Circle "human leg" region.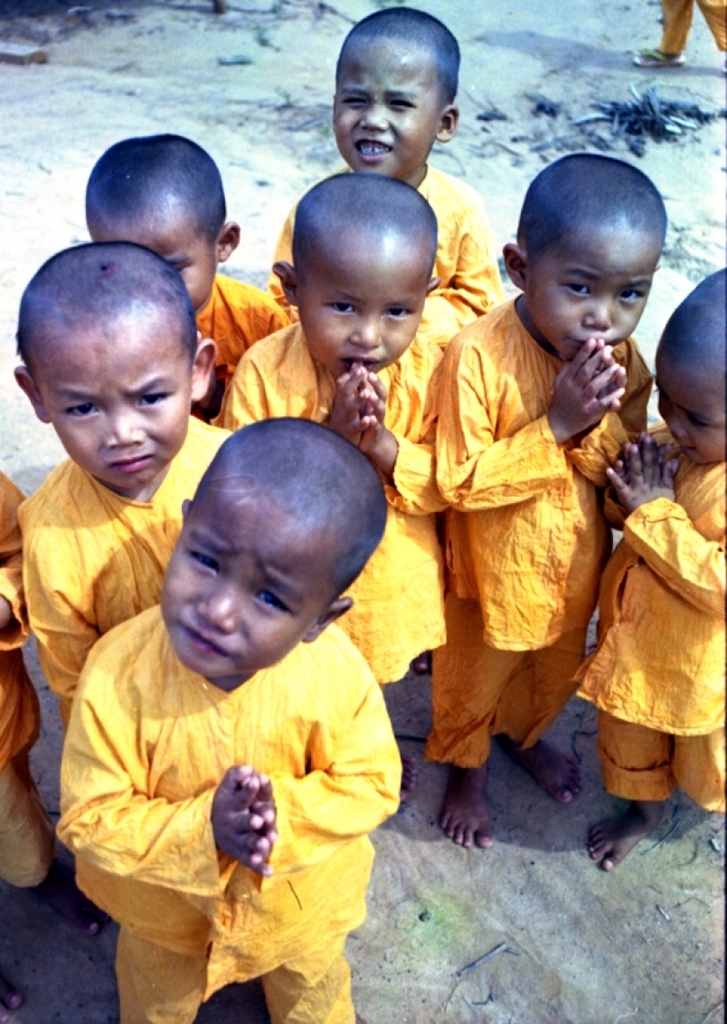
Region: [499,740,584,801].
